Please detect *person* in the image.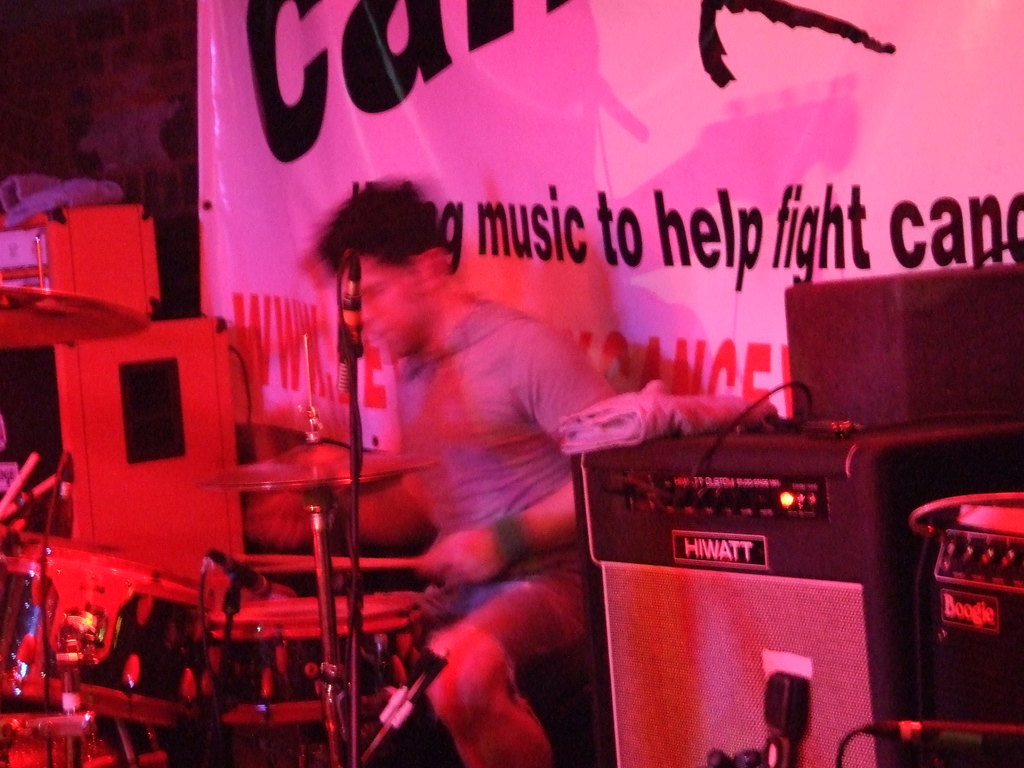
241, 182, 632, 767.
